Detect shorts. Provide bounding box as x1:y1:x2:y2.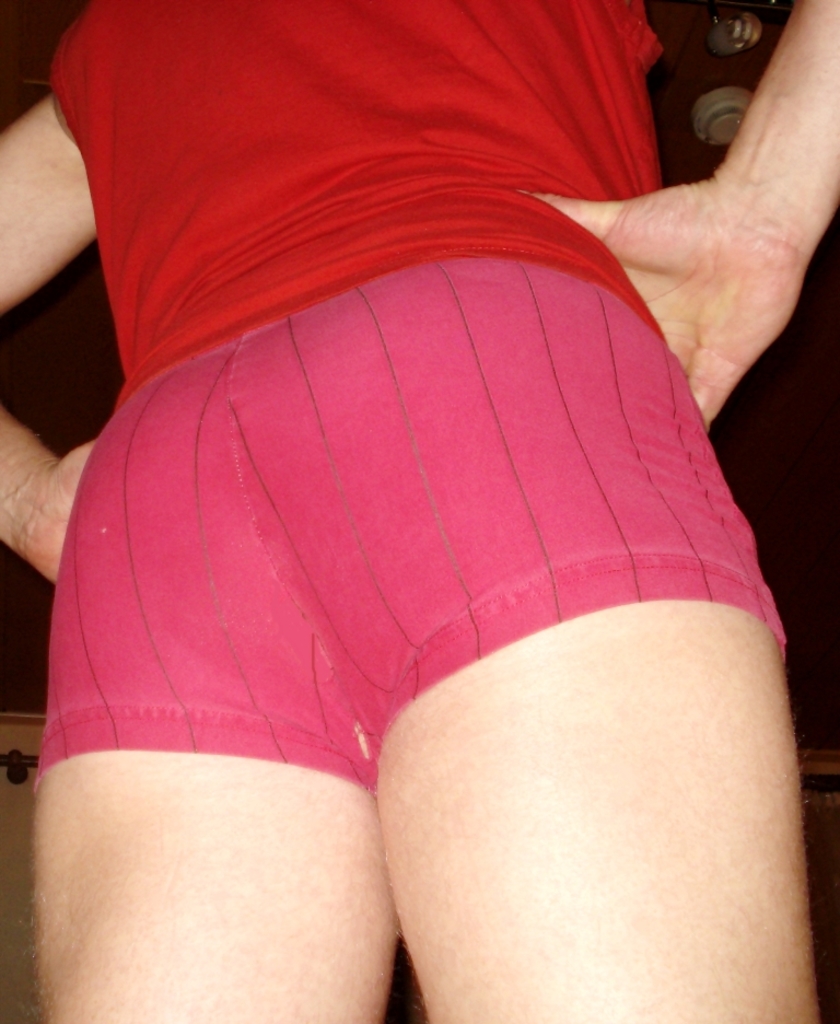
30:255:785:799.
